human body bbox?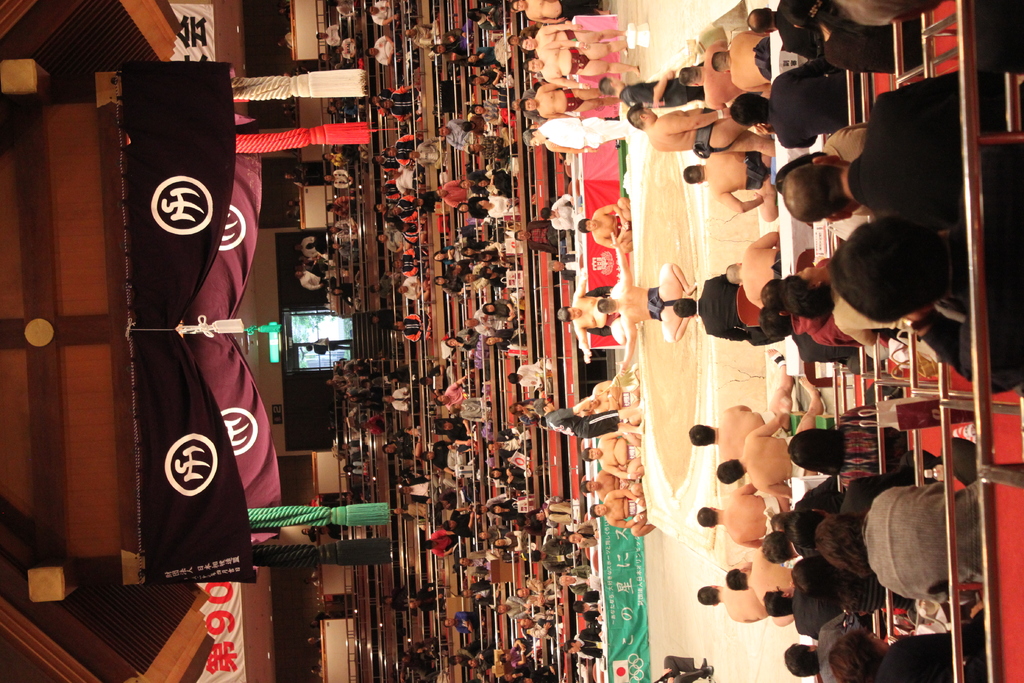
region(573, 274, 612, 362)
